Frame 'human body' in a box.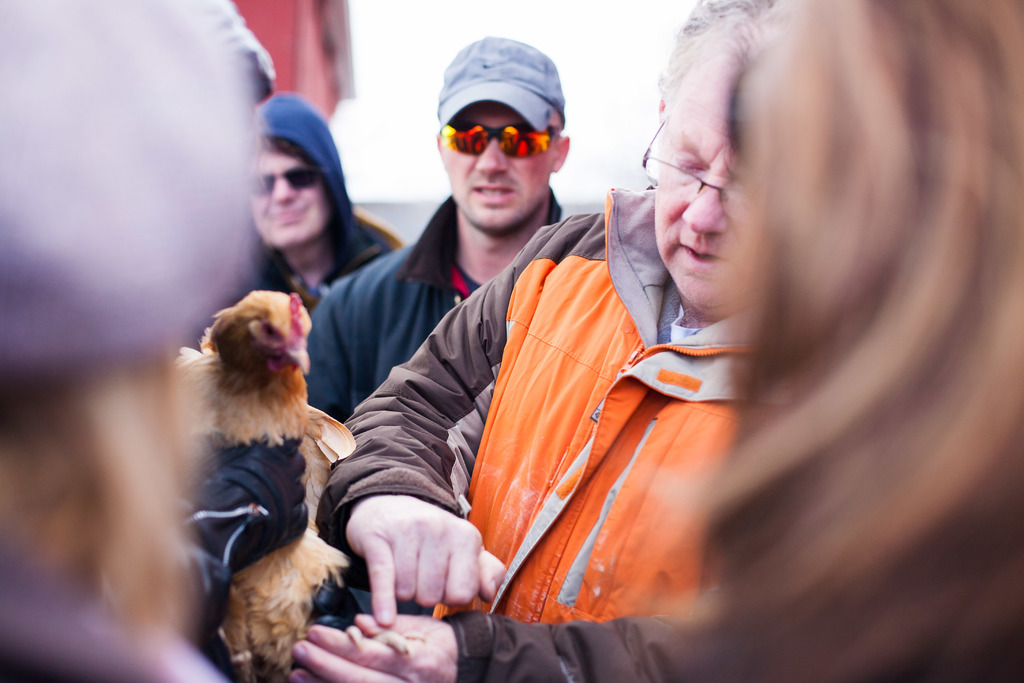
(left=280, top=0, right=782, bottom=682).
